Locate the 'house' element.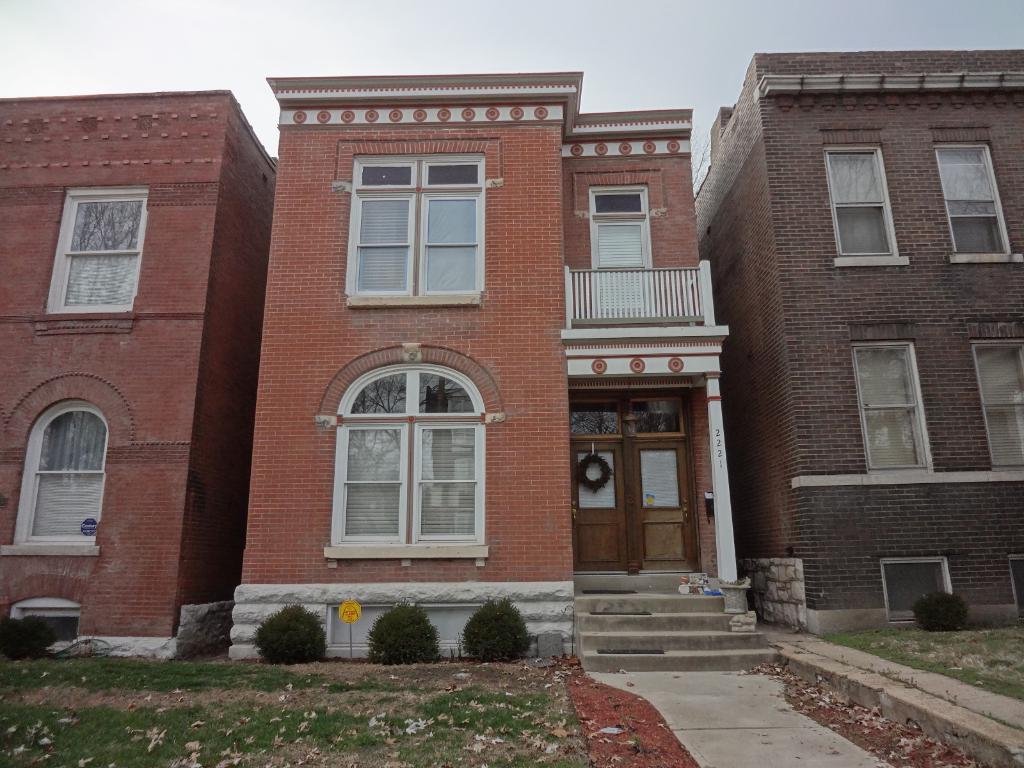
Element bbox: x1=0, y1=99, x2=277, y2=662.
